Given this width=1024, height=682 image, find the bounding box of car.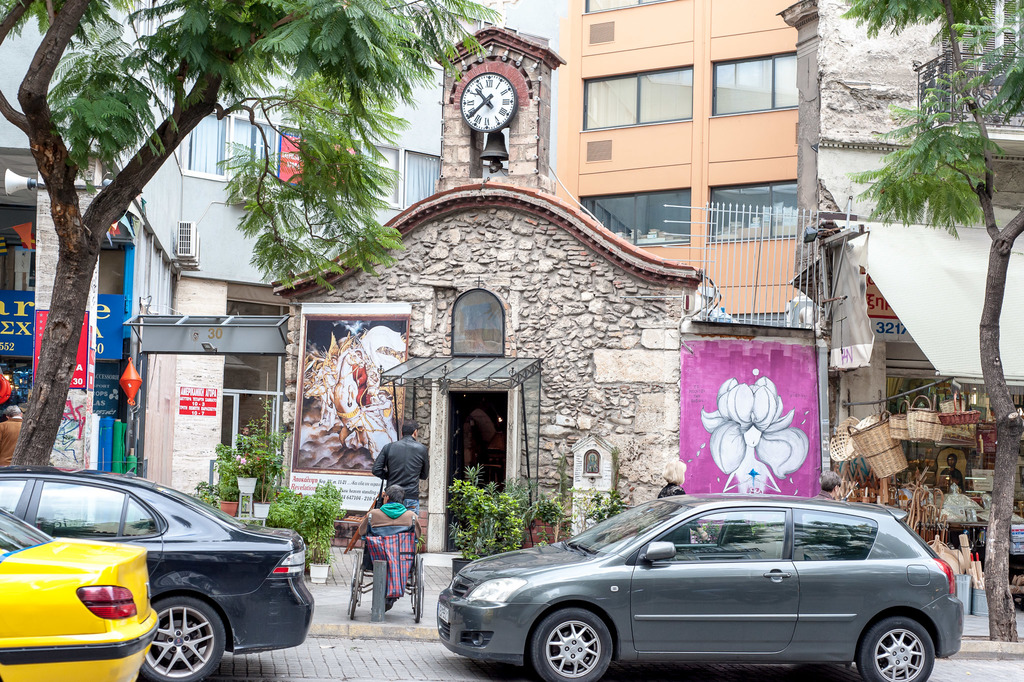
(0, 467, 314, 681).
